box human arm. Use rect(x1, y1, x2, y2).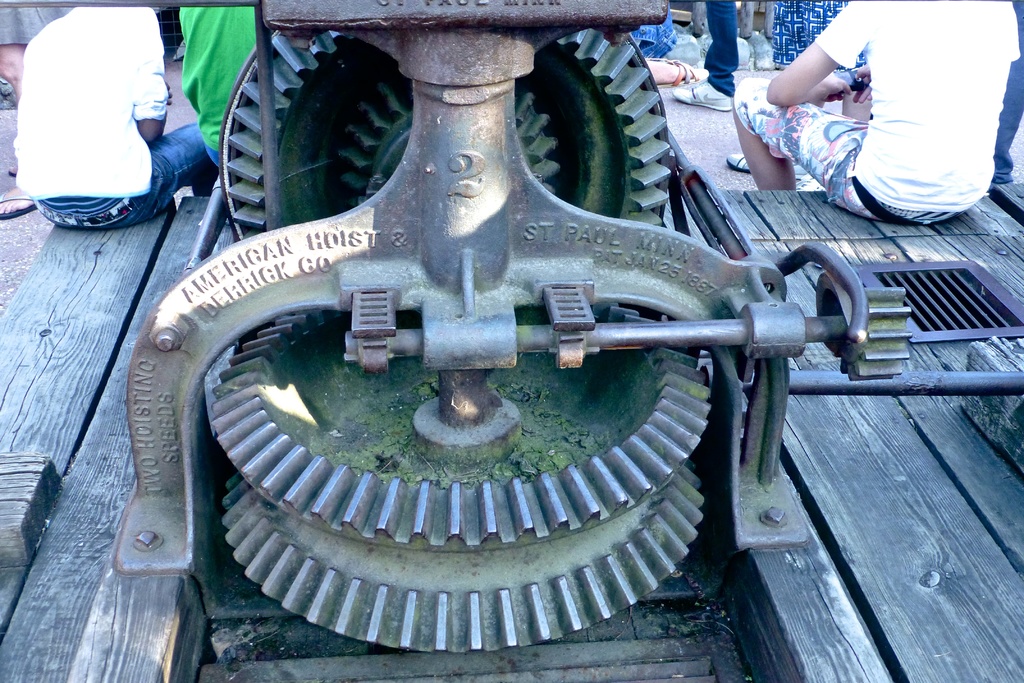
rect(787, 25, 884, 116).
